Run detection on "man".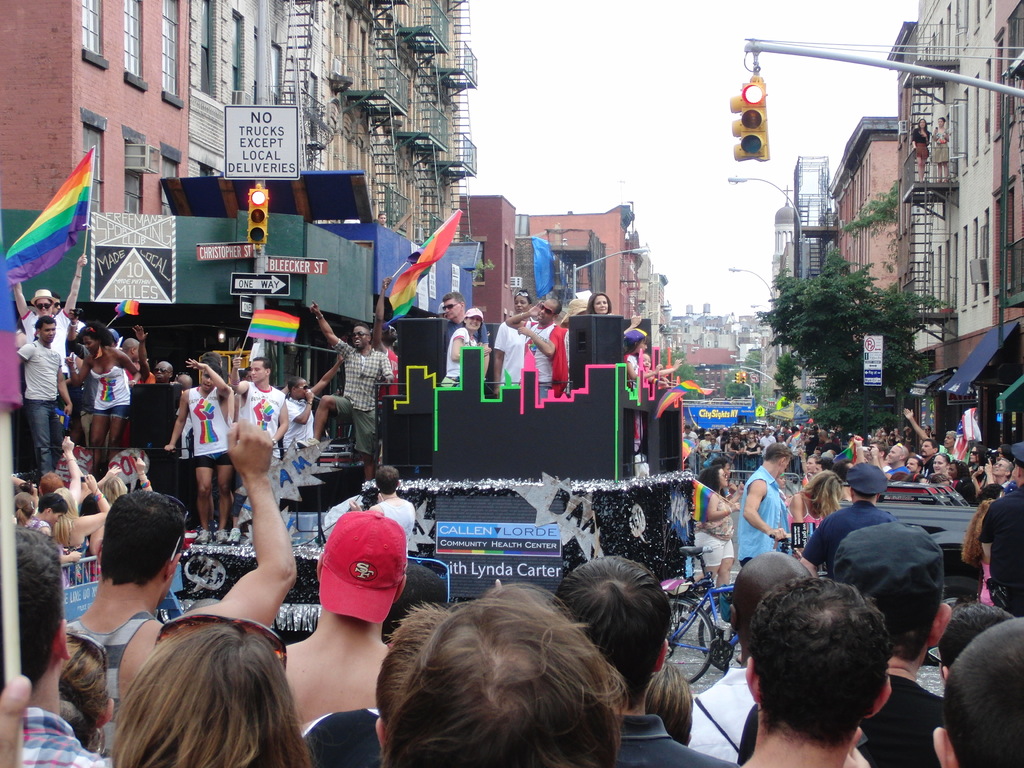
Result: (left=227, top=358, right=292, bottom=546).
